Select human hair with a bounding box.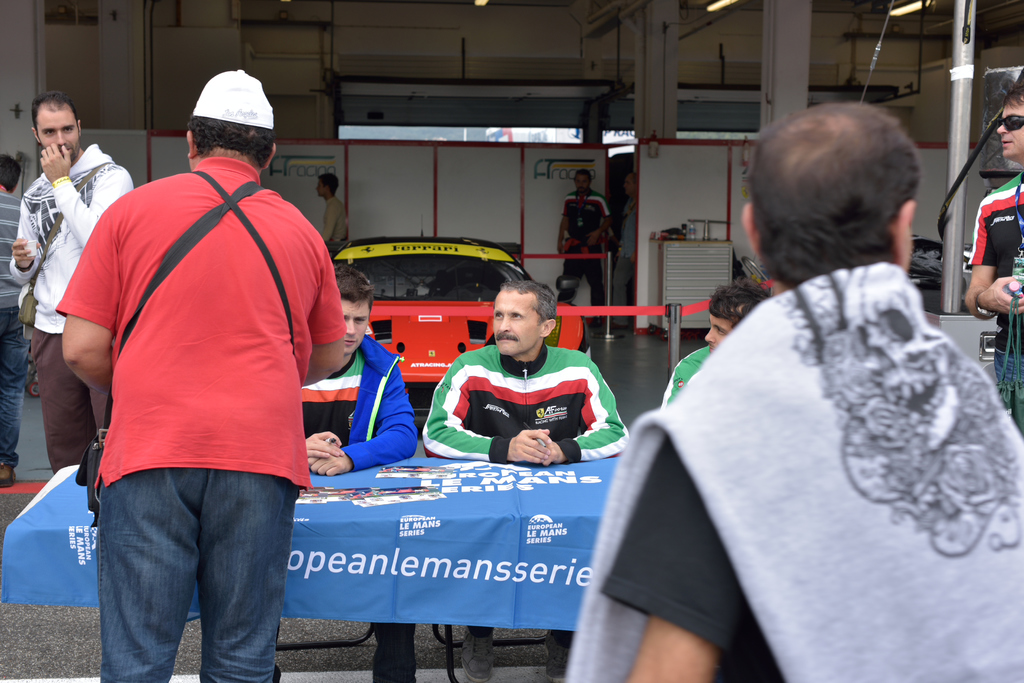
x1=183, y1=108, x2=270, y2=168.
